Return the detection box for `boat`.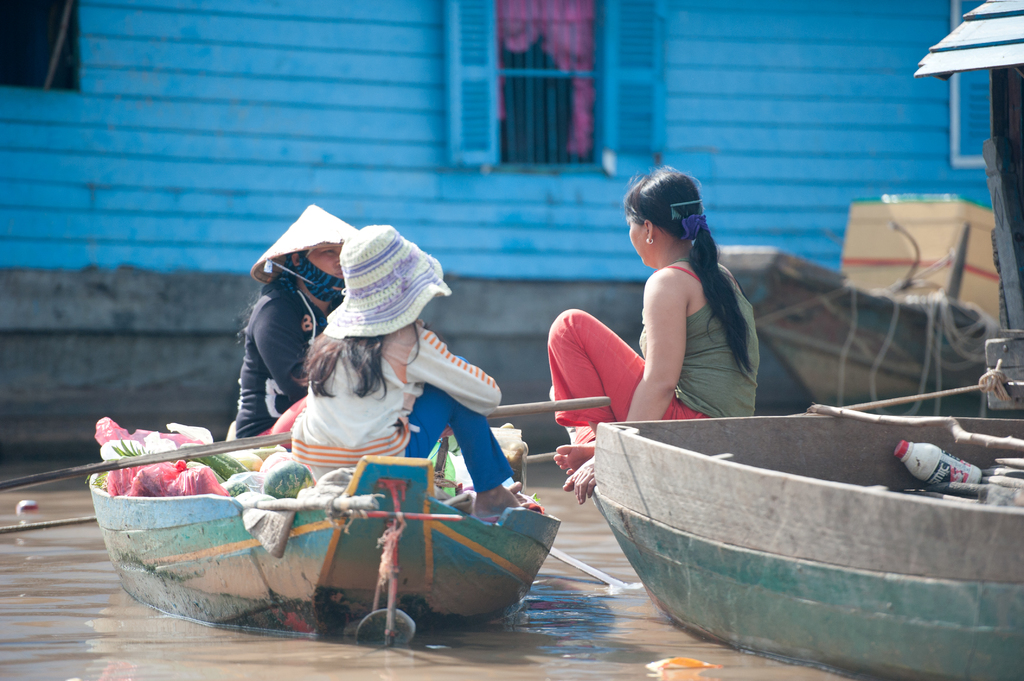
bbox=(82, 406, 598, 633).
